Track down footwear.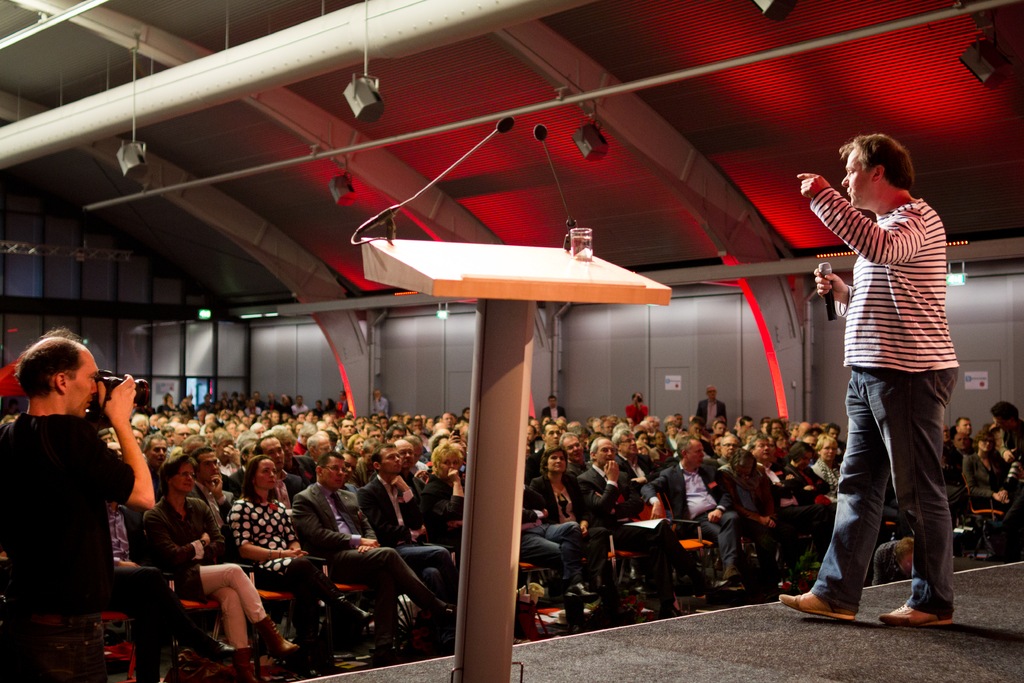
Tracked to (775, 588, 860, 624).
